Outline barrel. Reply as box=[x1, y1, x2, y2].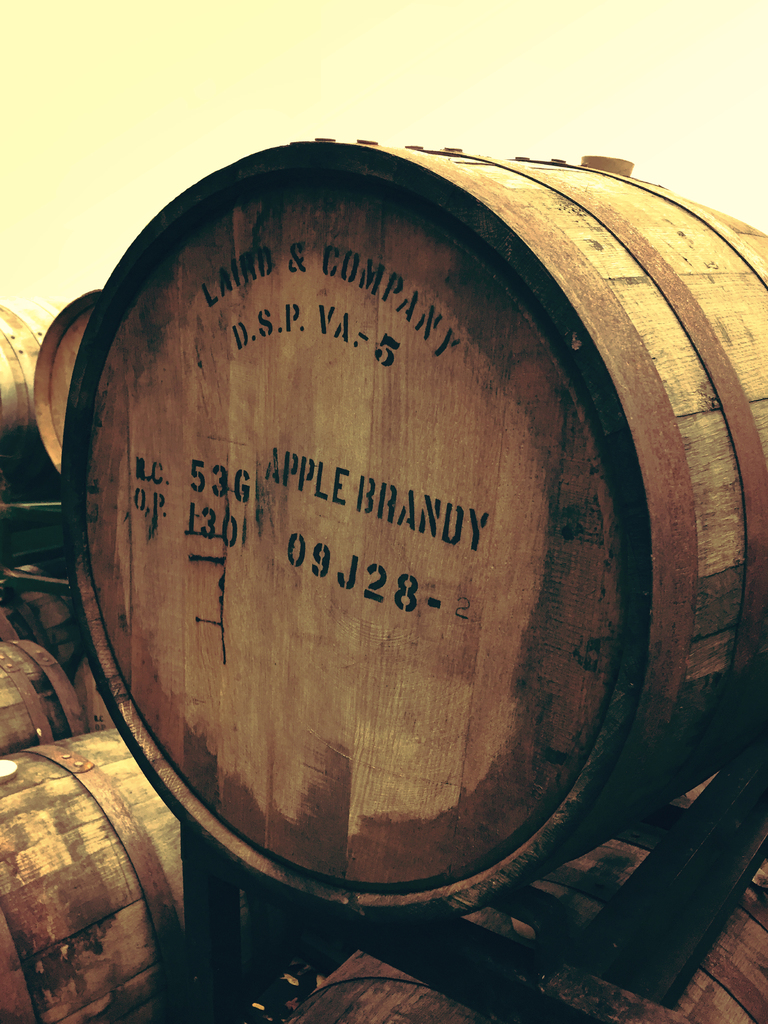
box=[269, 745, 767, 1023].
